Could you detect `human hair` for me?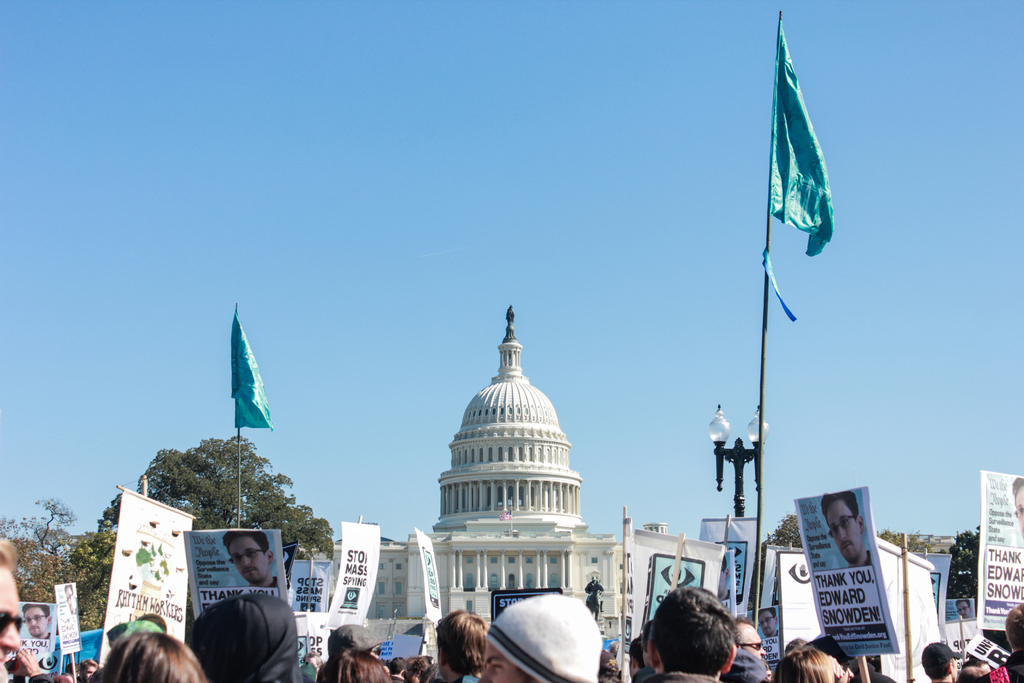
Detection result: rect(316, 646, 394, 682).
